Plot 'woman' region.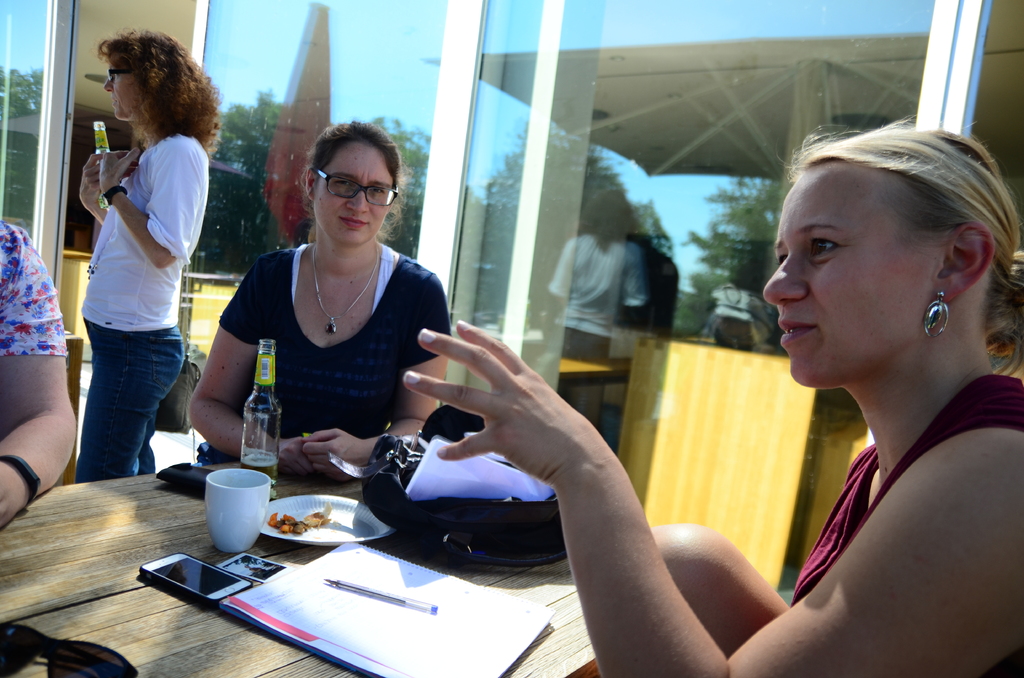
Plotted at {"x1": 74, "y1": 26, "x2": 223, "y2": 485}.
